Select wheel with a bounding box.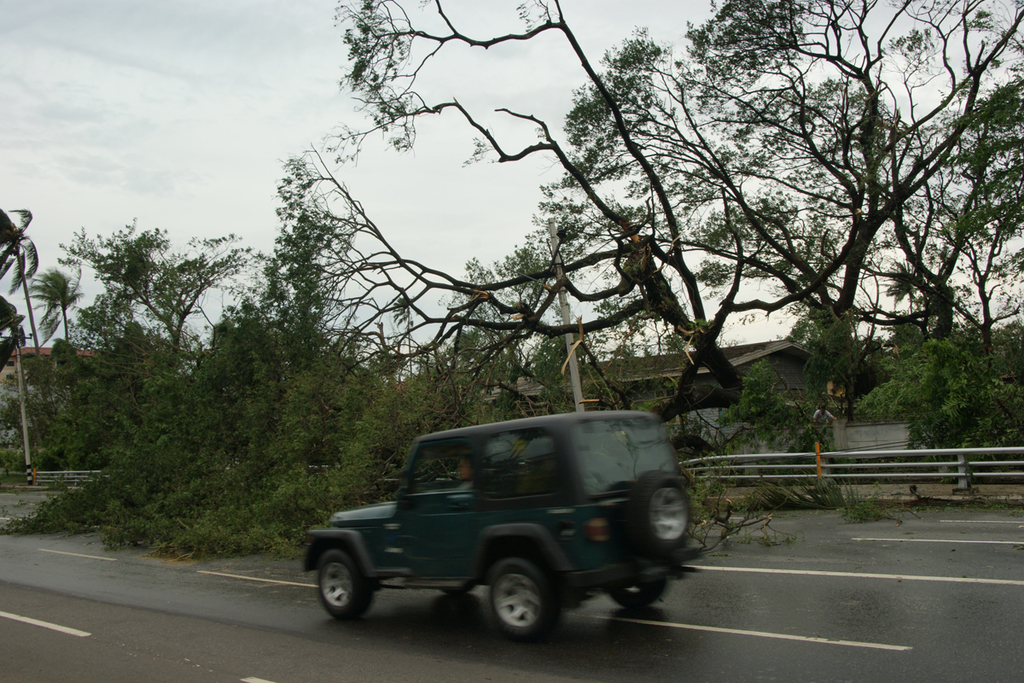
locate(625, 467, 695, 552).
